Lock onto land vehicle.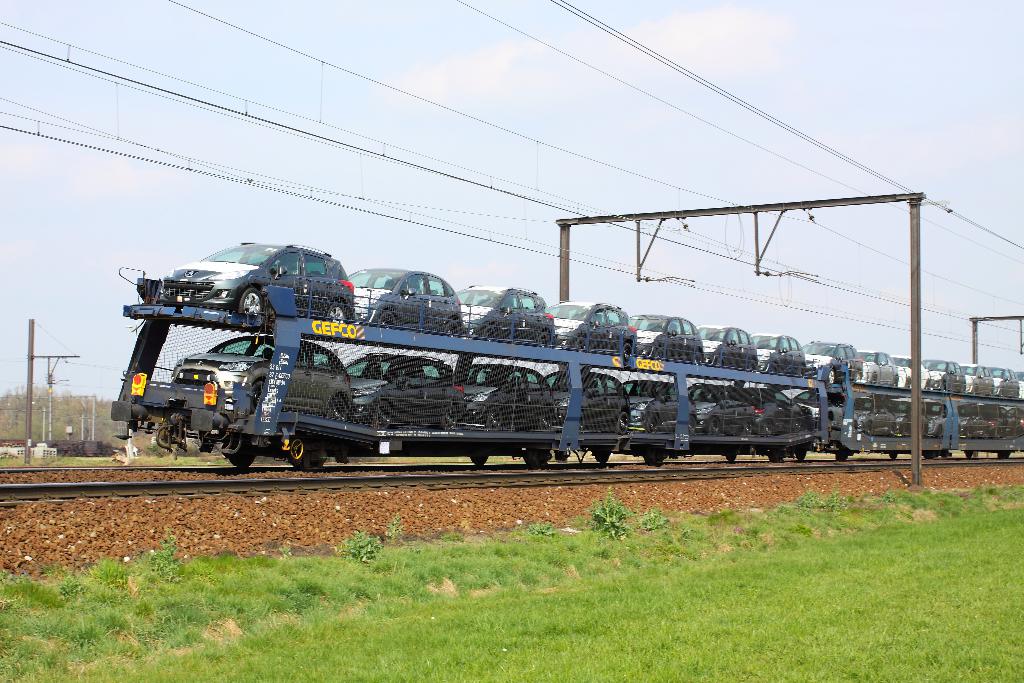
Locked: box(960, 363, 998, 396).
